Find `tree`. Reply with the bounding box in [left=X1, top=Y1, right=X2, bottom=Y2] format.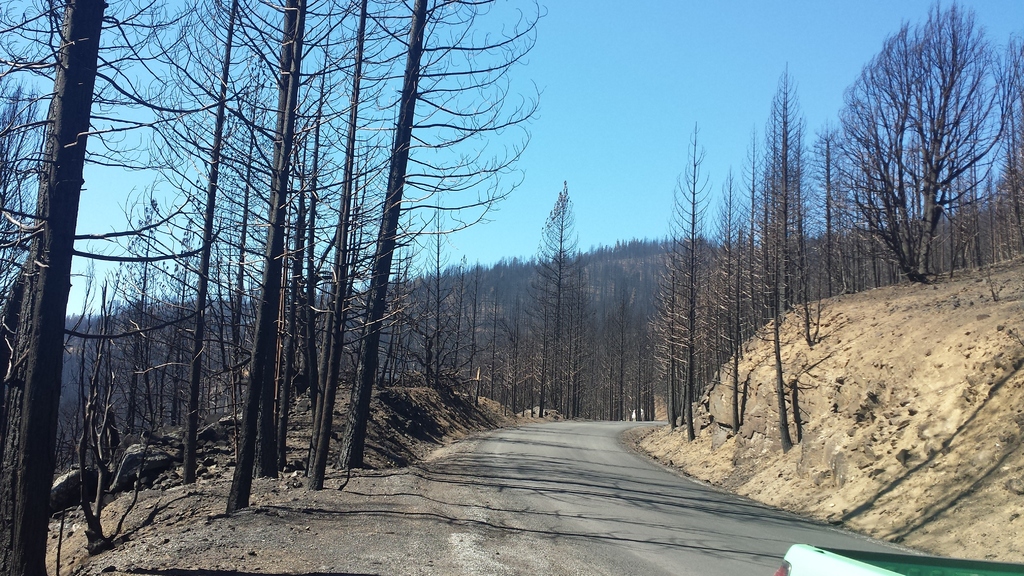
[left=209, top=0, right=333, bottom=516].
